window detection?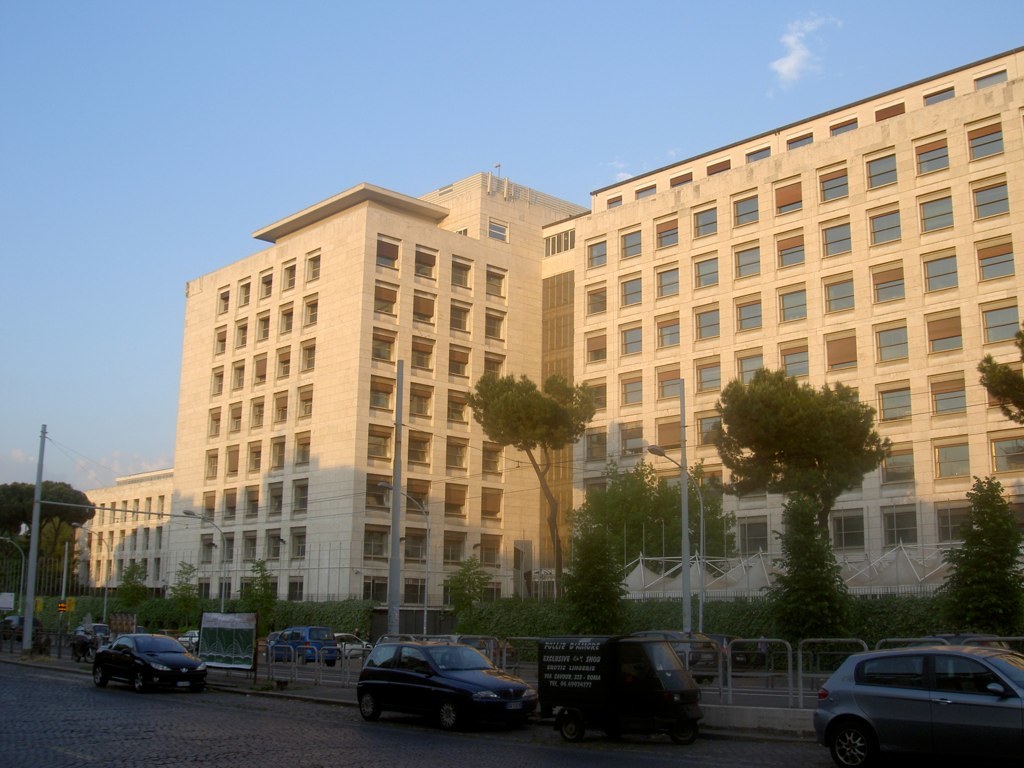
<region>217, 577, 233, 598</region>
